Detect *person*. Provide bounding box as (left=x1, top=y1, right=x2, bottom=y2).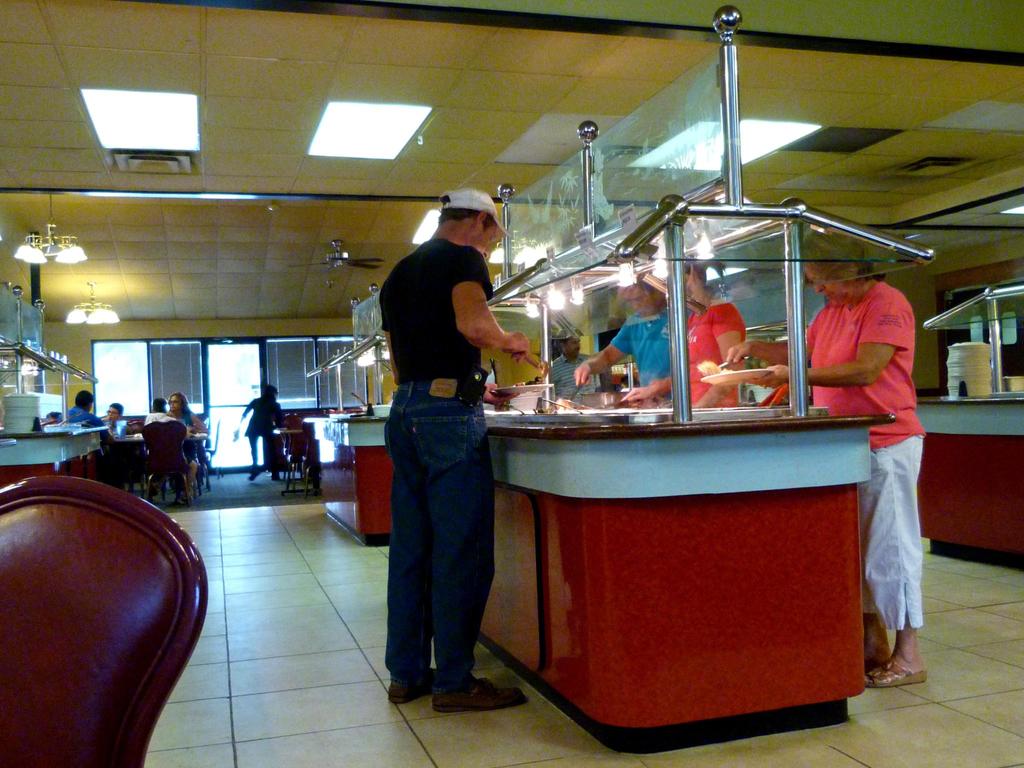
(left=728, top=230, right=929, bottom=689).
